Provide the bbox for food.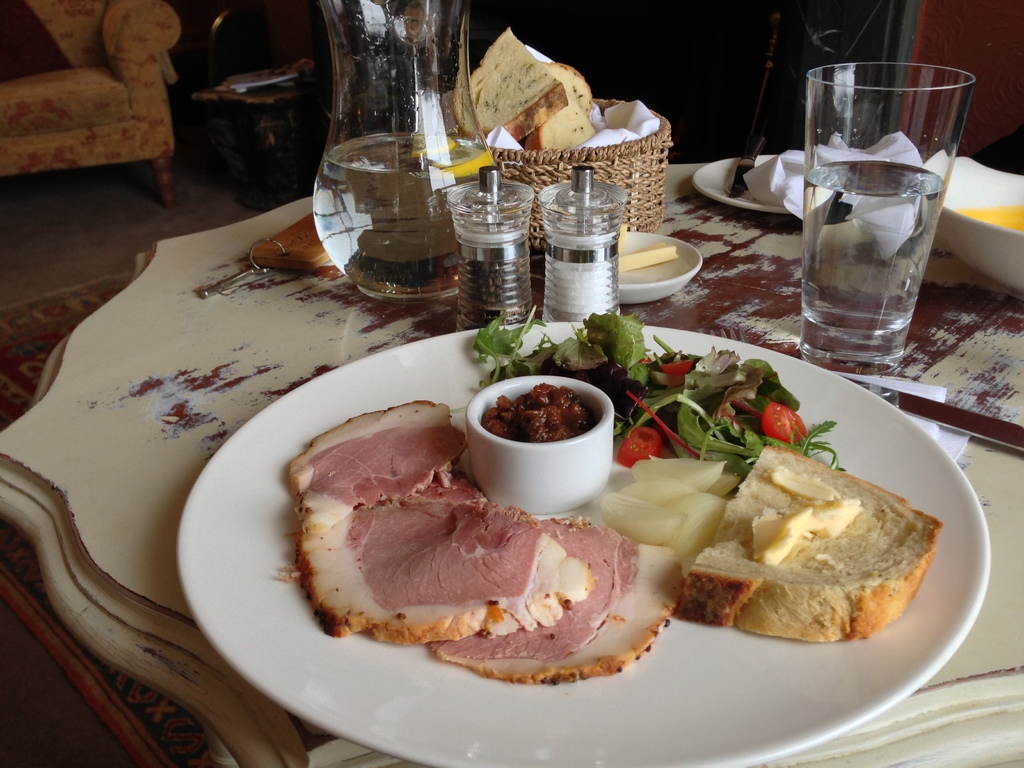
[480, 380, 602, 442].
